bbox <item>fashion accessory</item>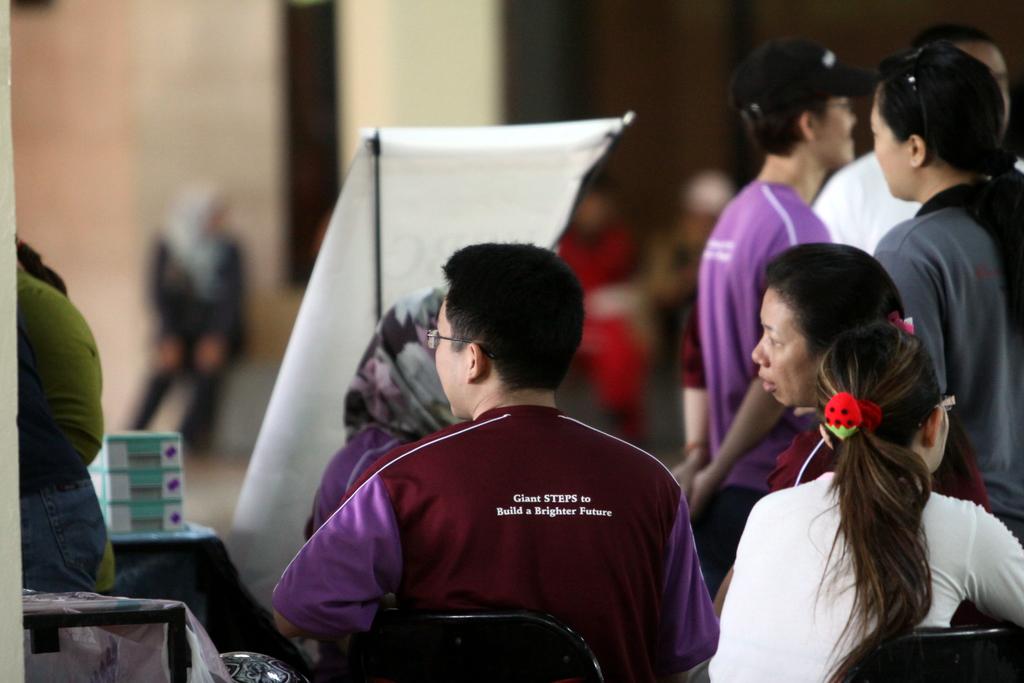
(886,317,914,335)
